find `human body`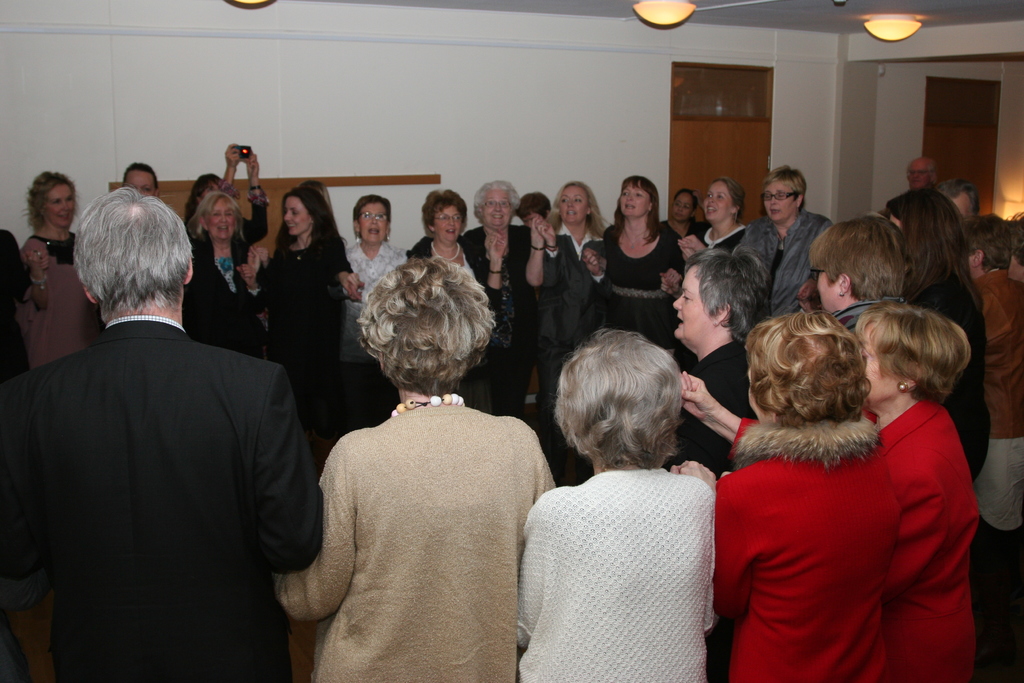
(184,189,269,359)
